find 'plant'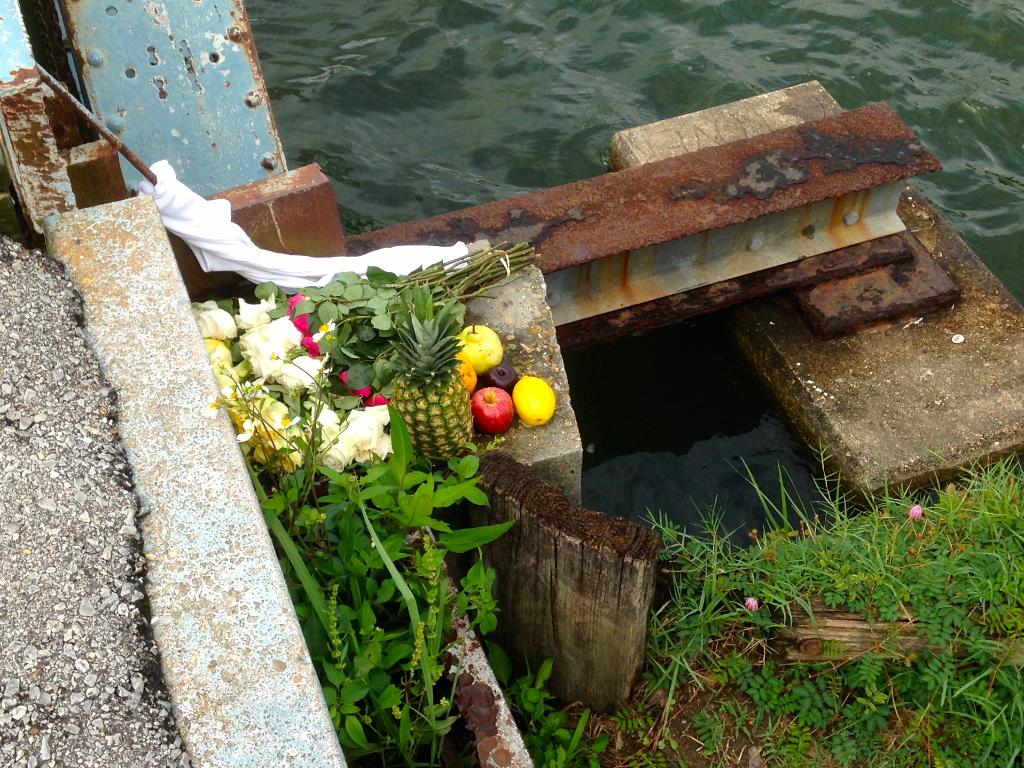
region(192, 286, 393, 468)
